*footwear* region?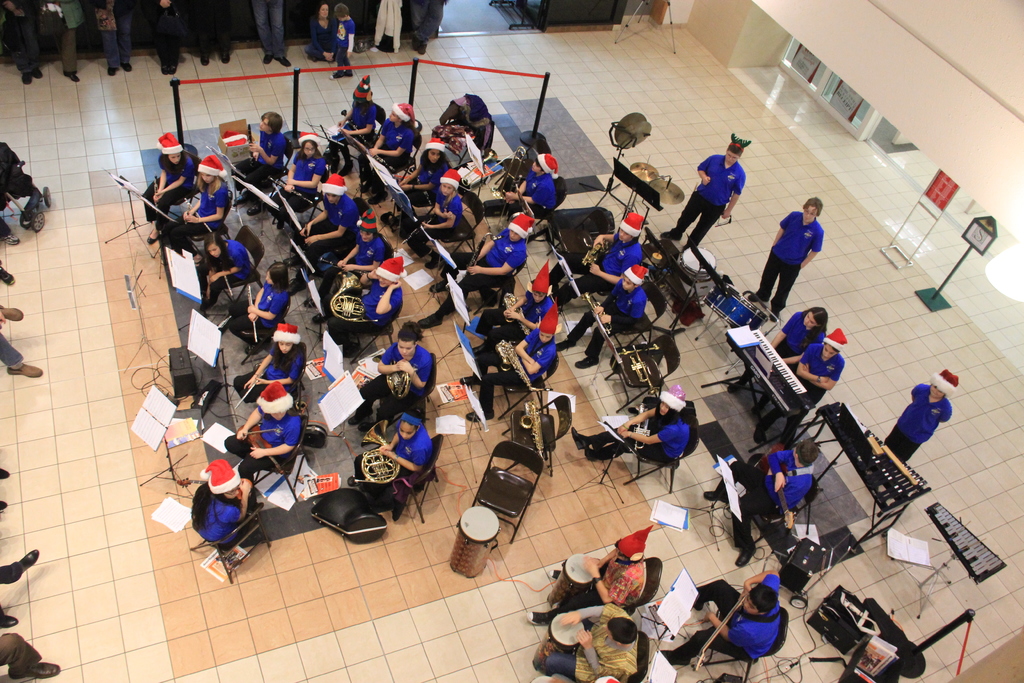
x1=423, y1=258, x2=438, y2=272
